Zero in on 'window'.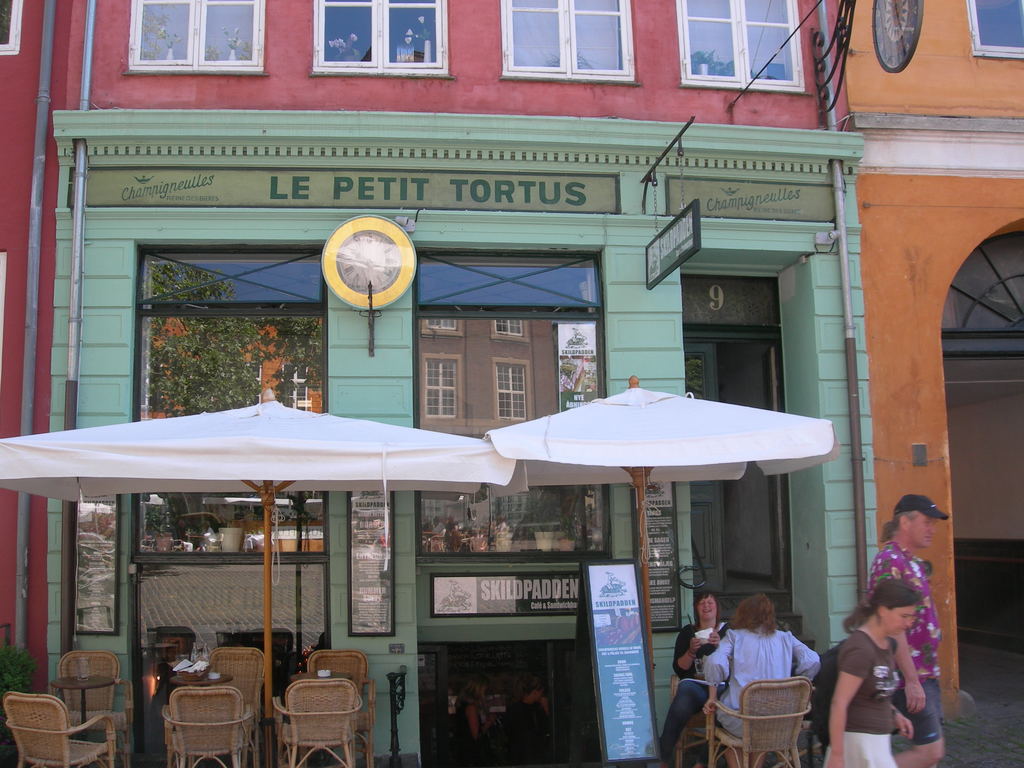
Zeroed in: rect(966, 0, 1023, 61).
